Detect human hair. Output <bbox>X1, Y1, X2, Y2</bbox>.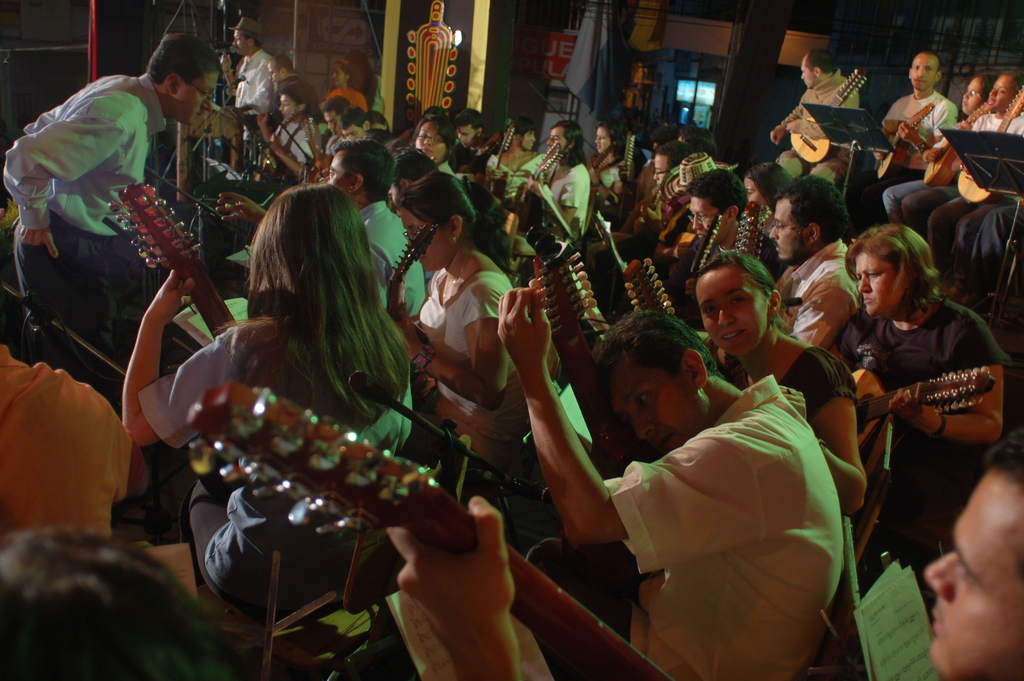
<bbox>411, 115, 458, 157</bbox>.
